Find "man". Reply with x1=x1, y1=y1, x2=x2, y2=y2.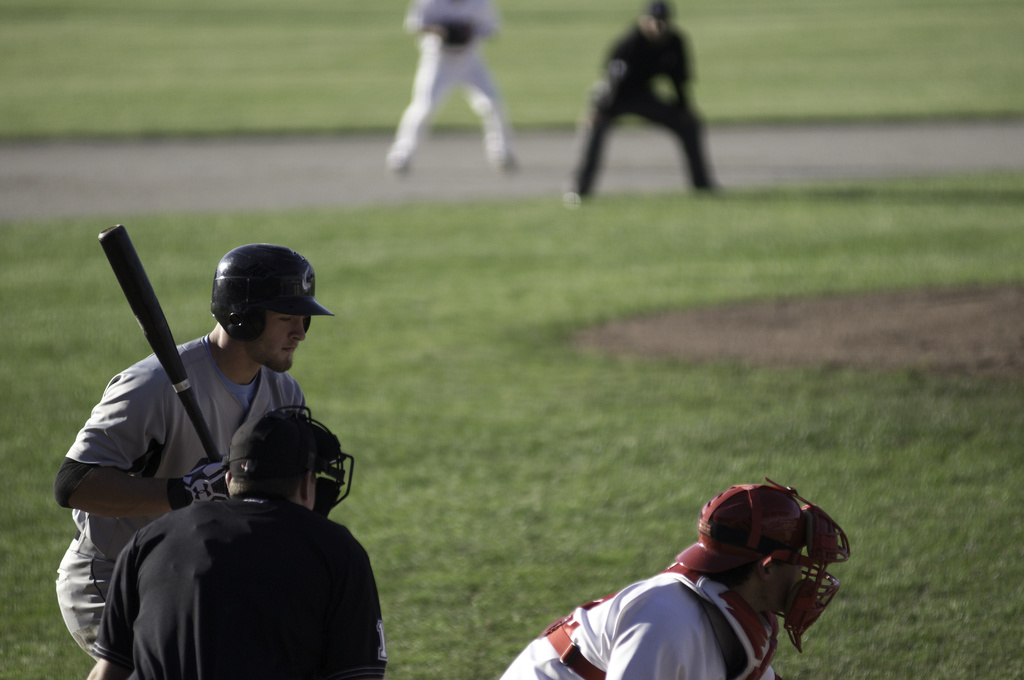
x1=95, y1=406, x2=397, y2=679.
